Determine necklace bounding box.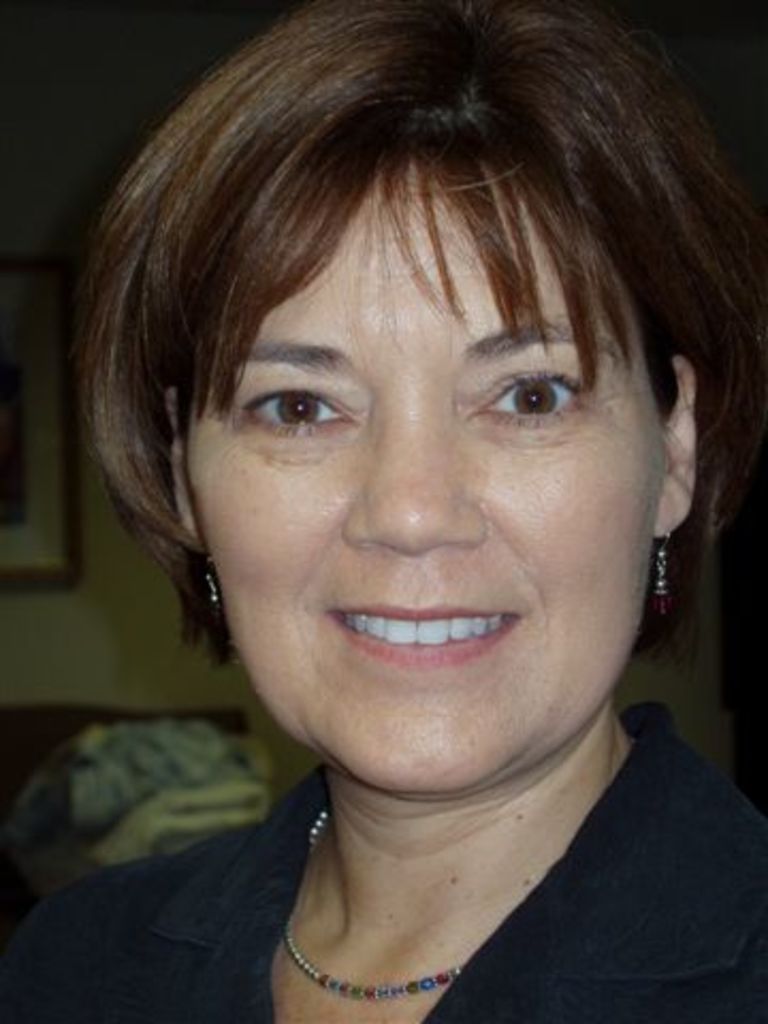
Determined: [x1=288, y1=806, x2=459, y2=998].
